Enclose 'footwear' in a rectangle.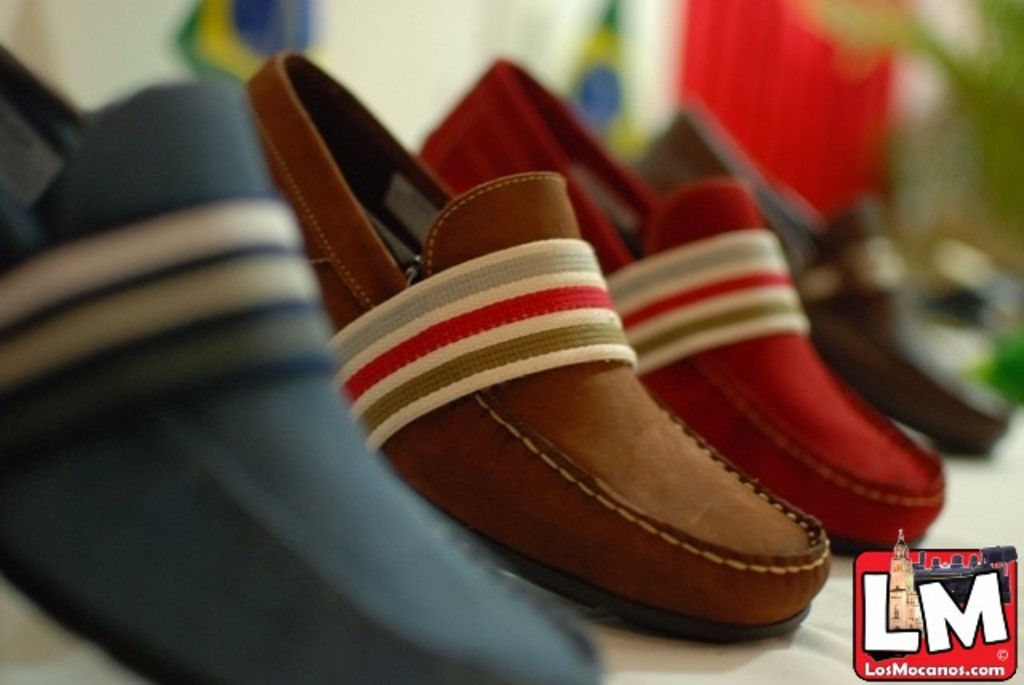
<bbox>245, 46, 830, 645</bbox>.
